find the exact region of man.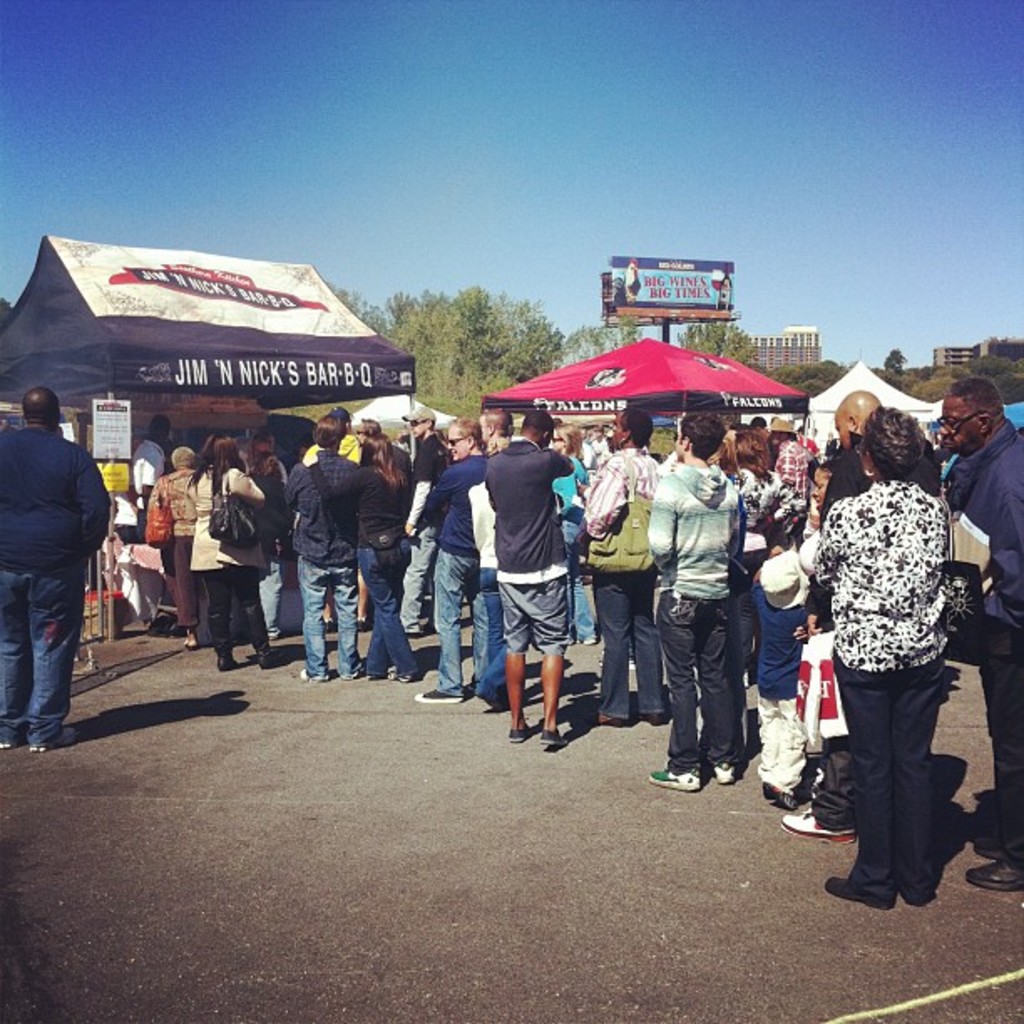
Exact region: (left=125, top=410, right=167, bottom=557).
